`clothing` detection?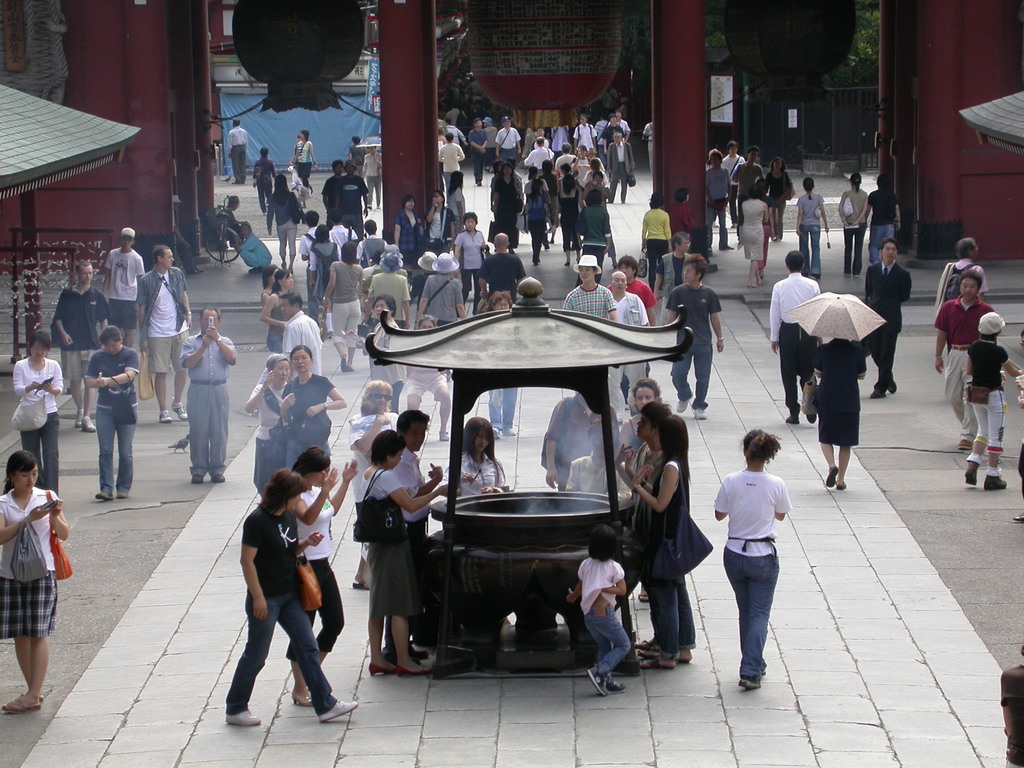
pyautogui.locateOnScreen(282, 304, 327, 372)
